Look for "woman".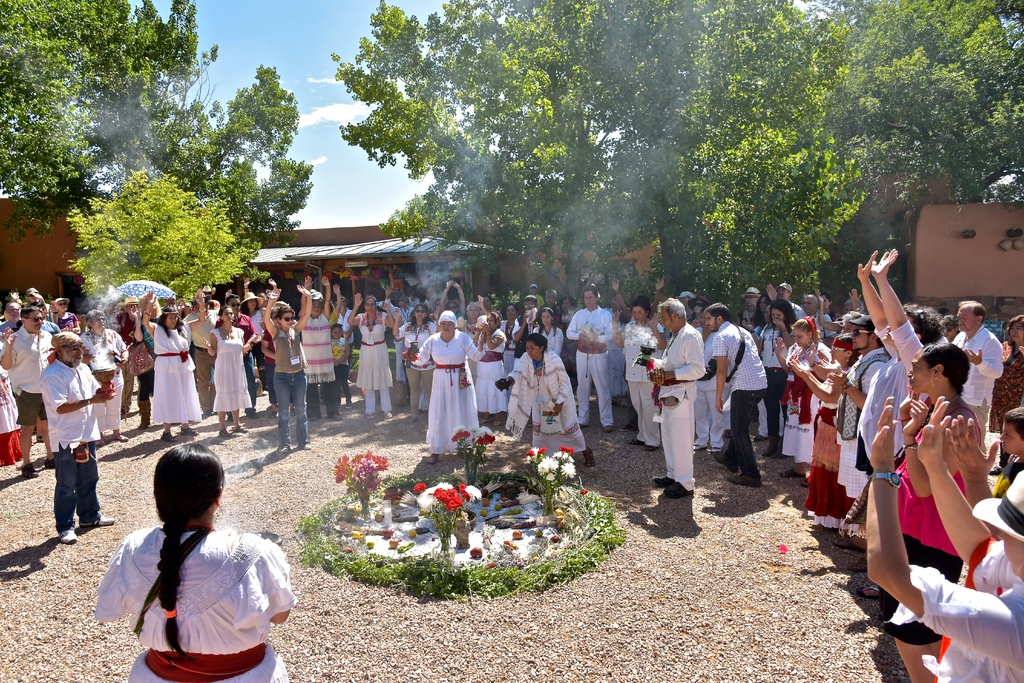
Found: rect(897, 342, 987, 682).
